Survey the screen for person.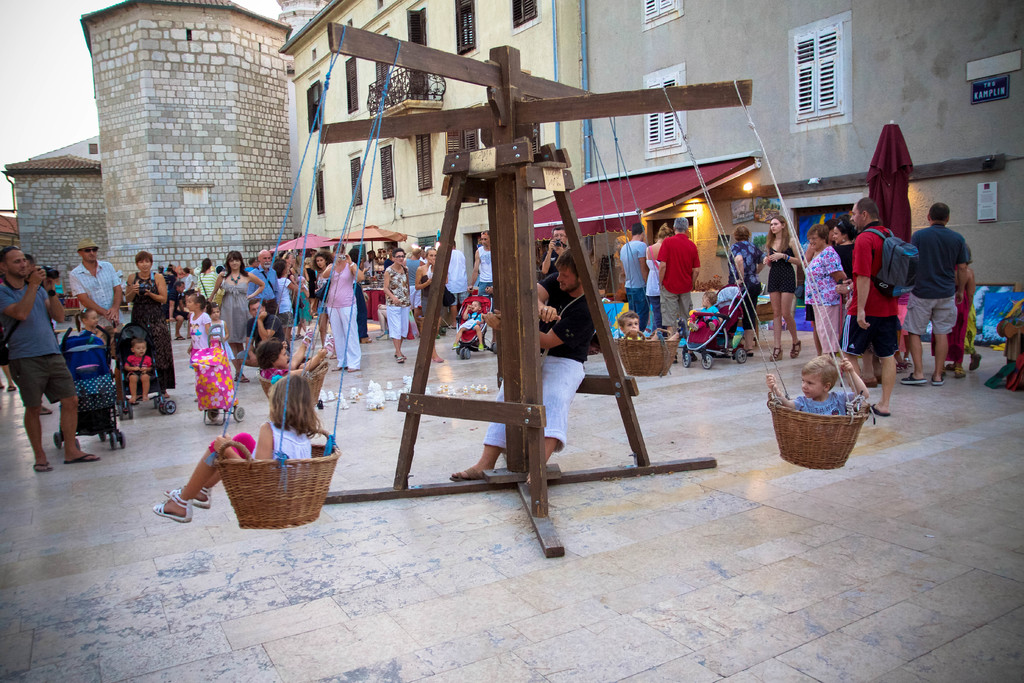
Survey found: {"left": 657, "top": 210, "right": 704, "bottom": 342}.
